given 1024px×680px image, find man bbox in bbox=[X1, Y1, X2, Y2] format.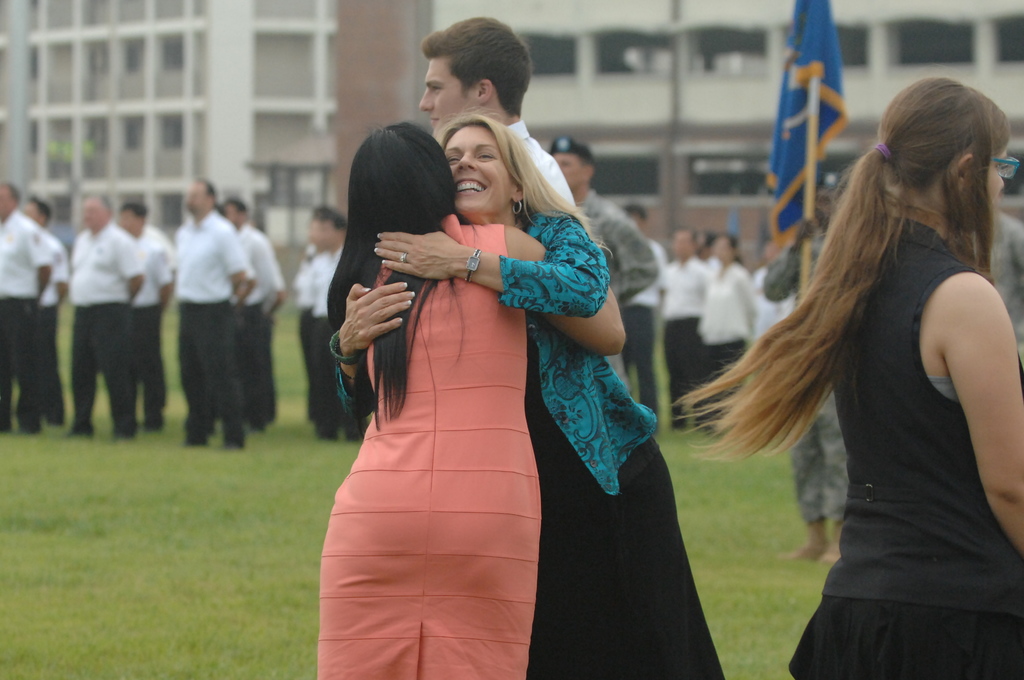
bbox=[120, 204, 168, 429].
